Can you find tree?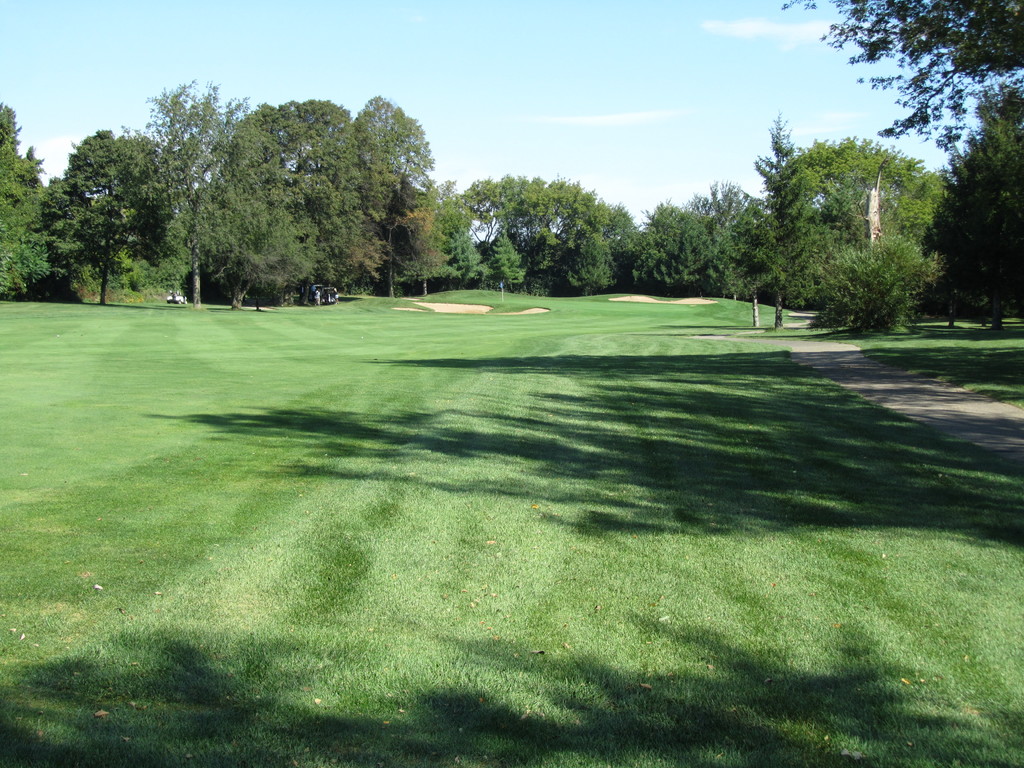
Yes, bounding box: 401 185 459 296.
